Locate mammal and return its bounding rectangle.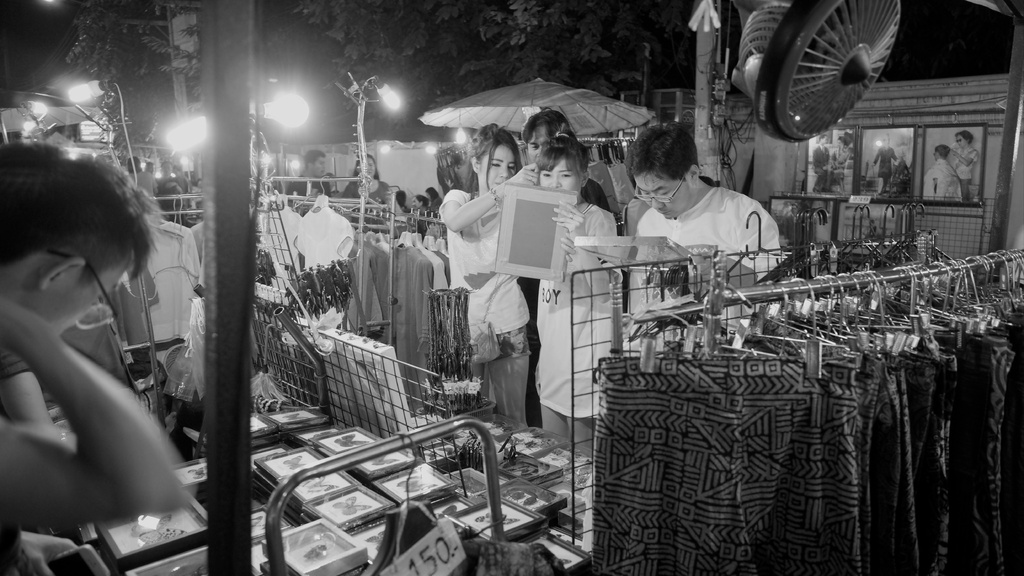
l=445, t=122, r=539, b=424.
